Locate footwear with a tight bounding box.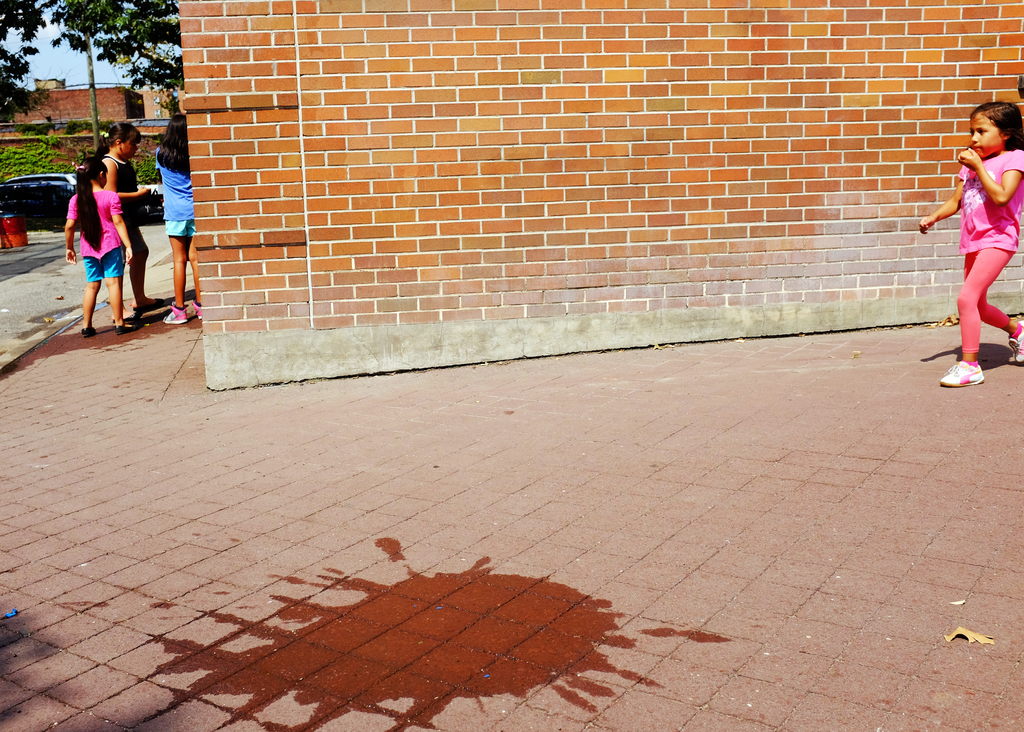
bbox=[115, 320, 125, 330].
